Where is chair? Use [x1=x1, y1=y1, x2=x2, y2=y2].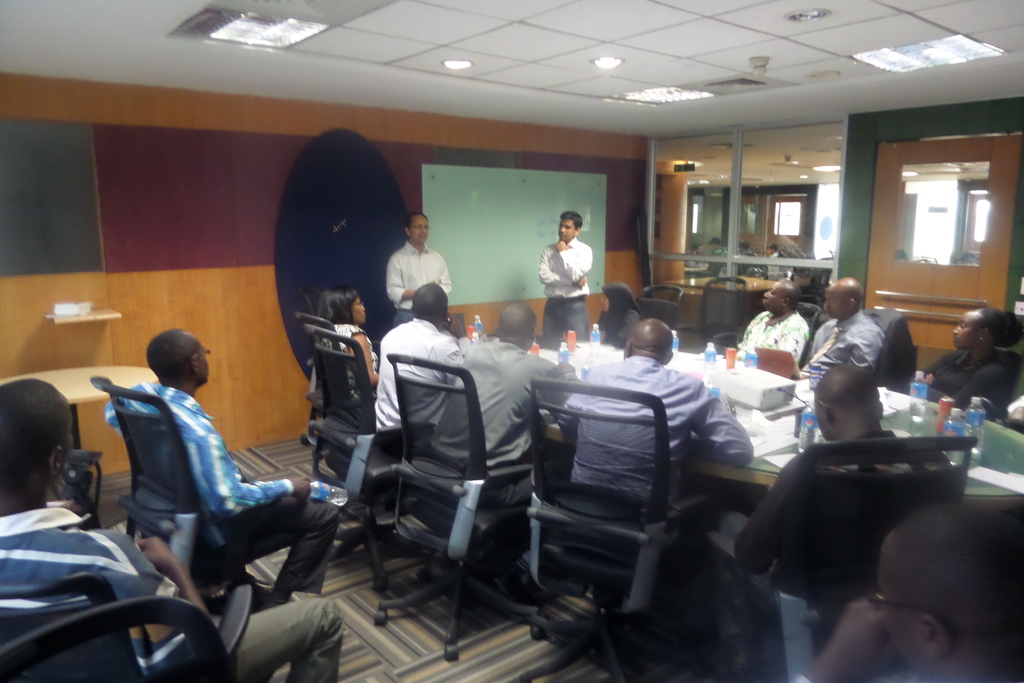
[x1=295, y1=303, x2=354, y2=486].
